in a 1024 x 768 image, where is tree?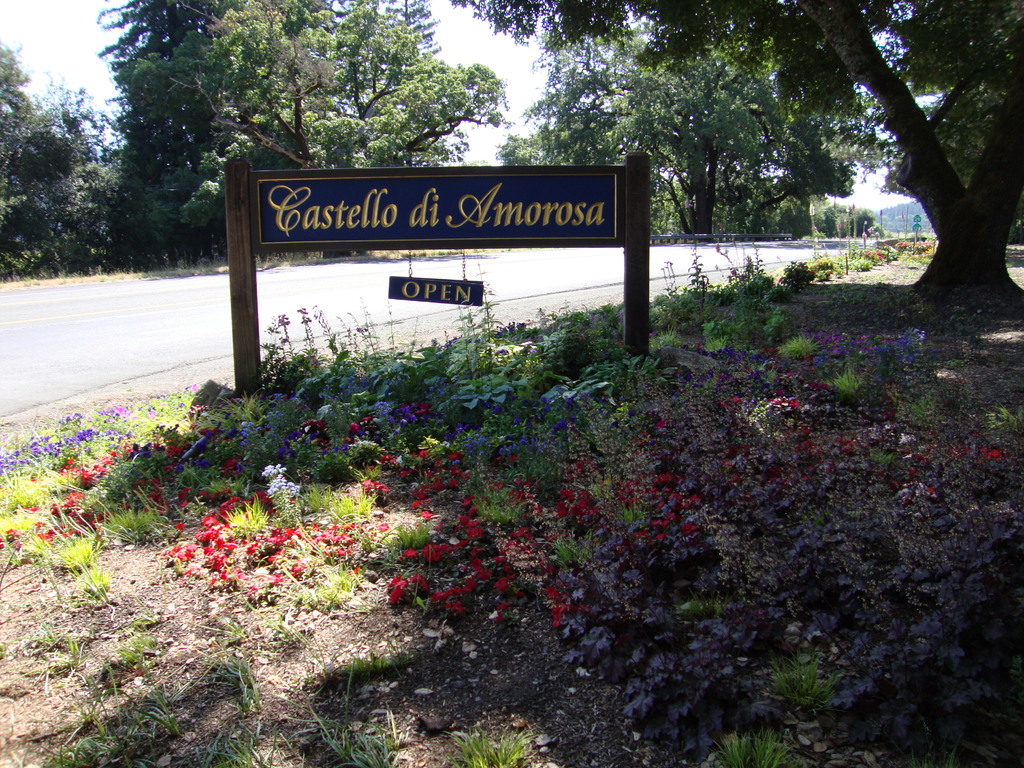
rect(499, 0, 852, 246).
